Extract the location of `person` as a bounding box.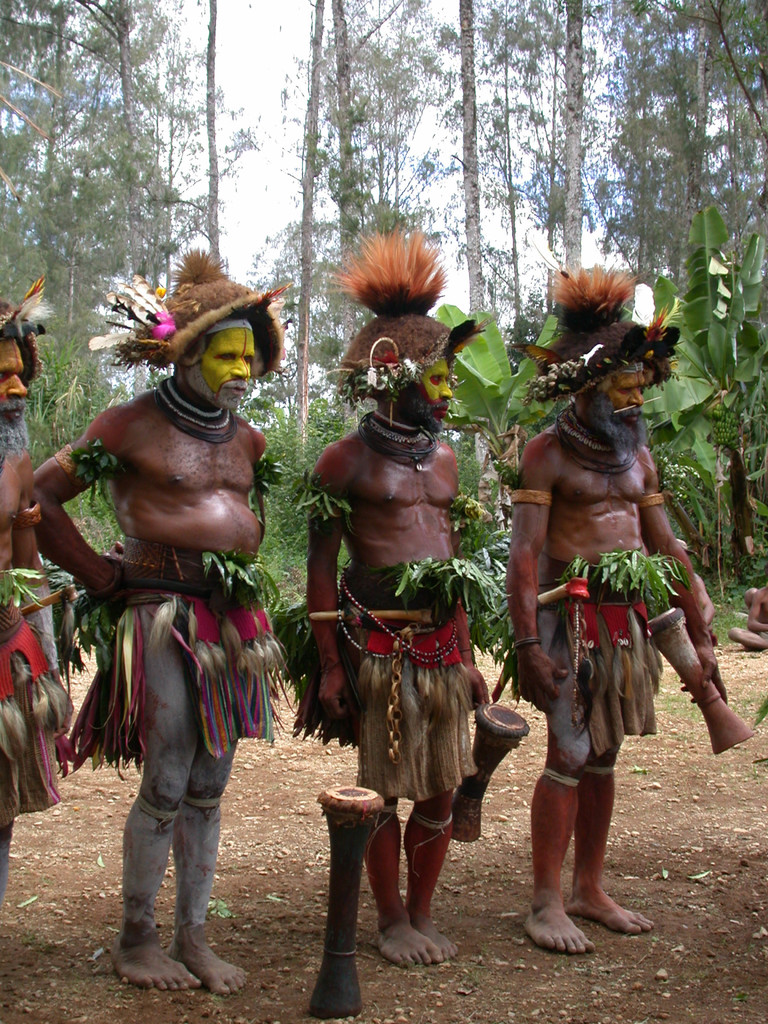
35 266 271 996.
